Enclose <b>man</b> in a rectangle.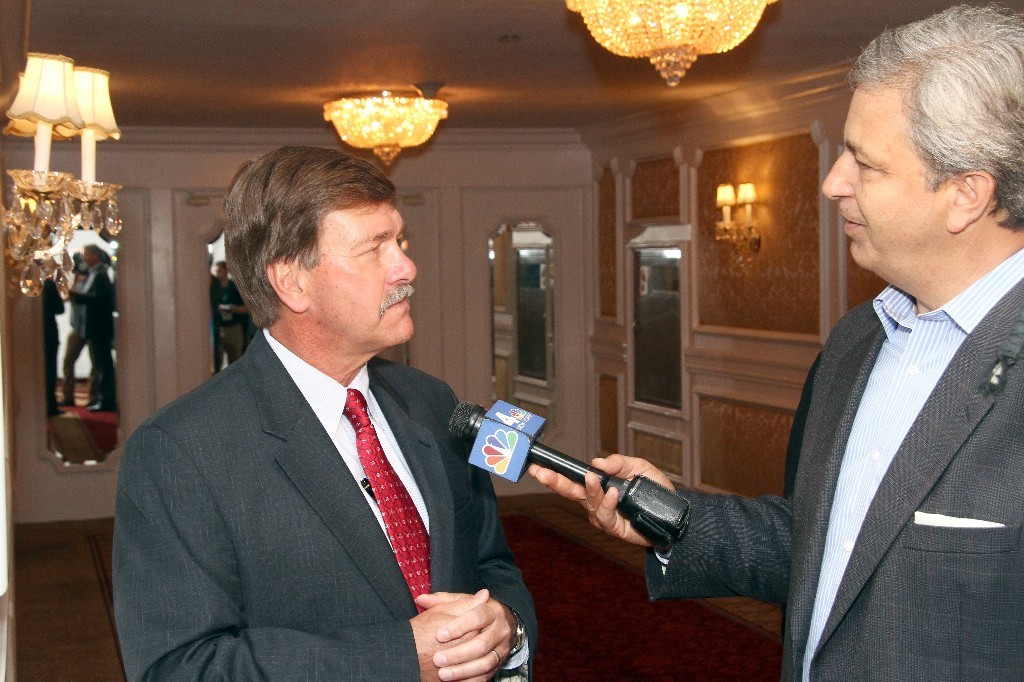
bbox=(212, 258, 248, 364).
